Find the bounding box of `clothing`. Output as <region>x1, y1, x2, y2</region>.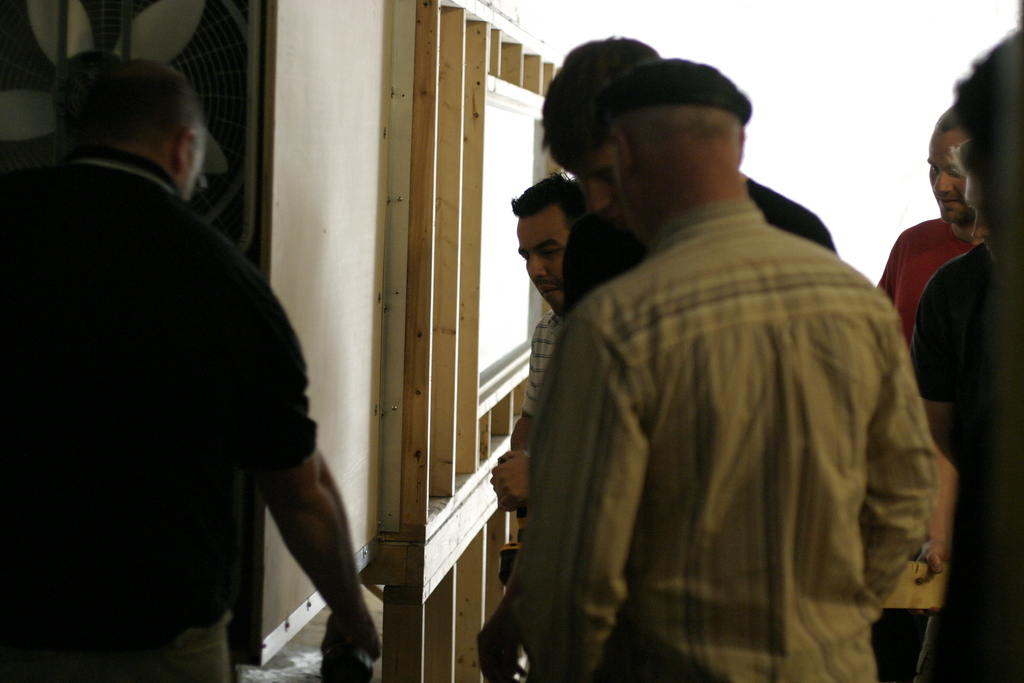
<region>913, 248, 997, 682</region>.
